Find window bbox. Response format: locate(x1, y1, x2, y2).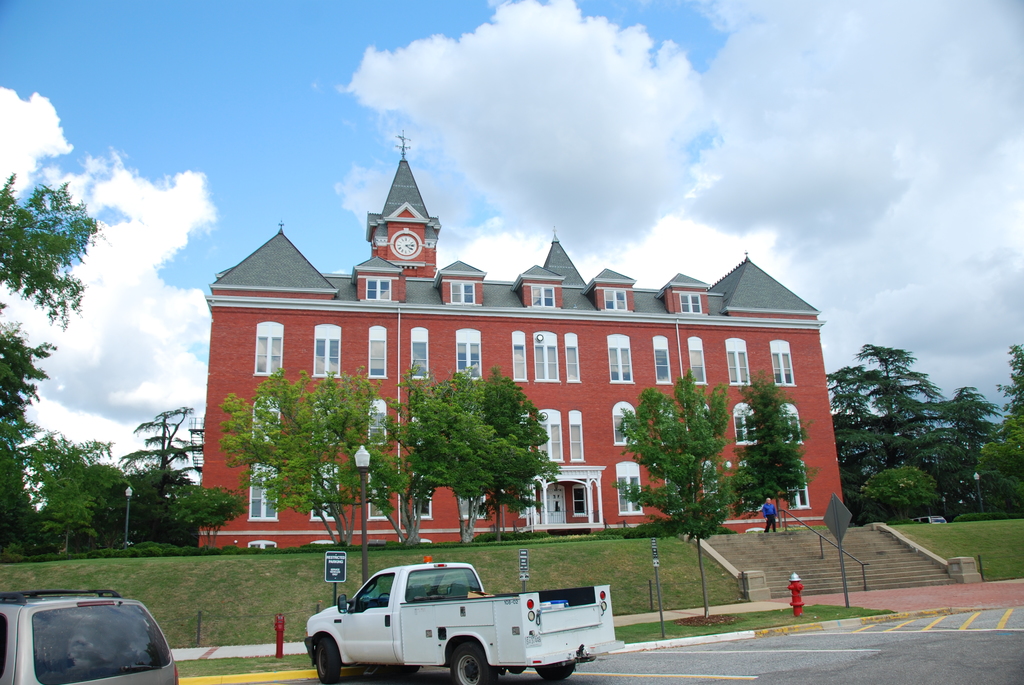
locate(305, 324, 346, 382).
